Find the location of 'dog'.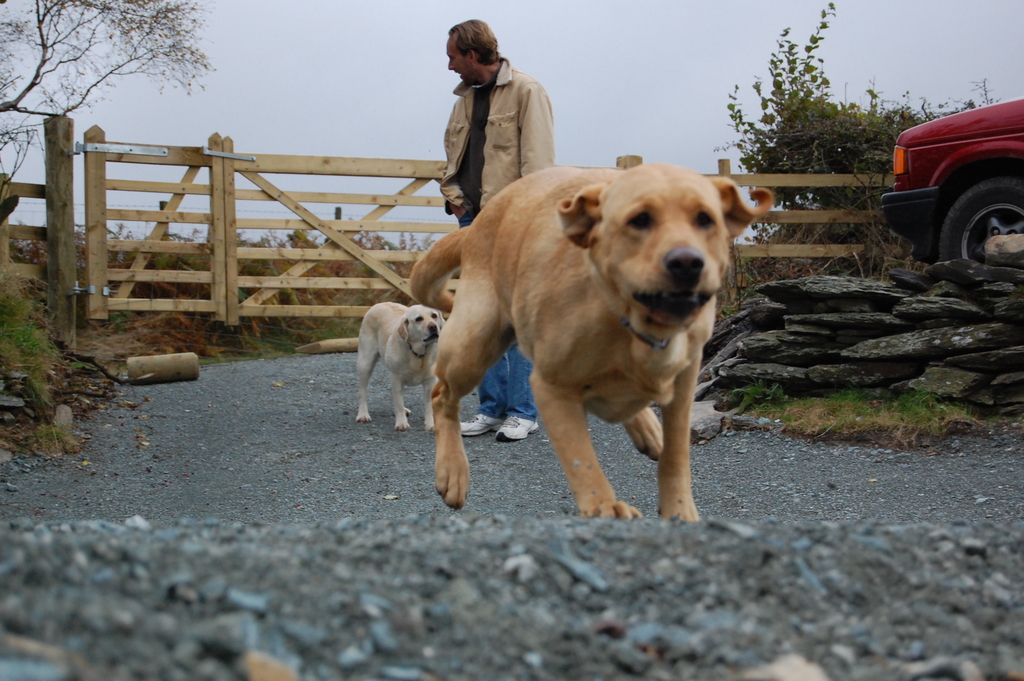
Location: 356:302:446:433.
